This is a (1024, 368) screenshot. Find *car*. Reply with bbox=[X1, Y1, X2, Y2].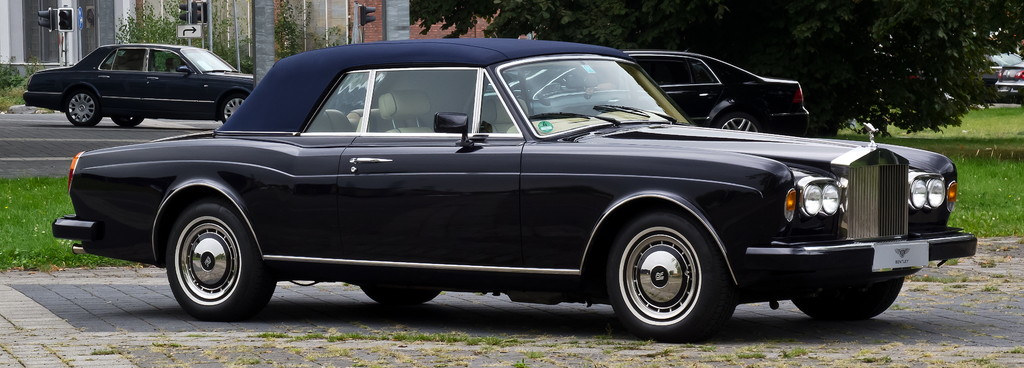
bbox=[995, 60, 1023, 105].
